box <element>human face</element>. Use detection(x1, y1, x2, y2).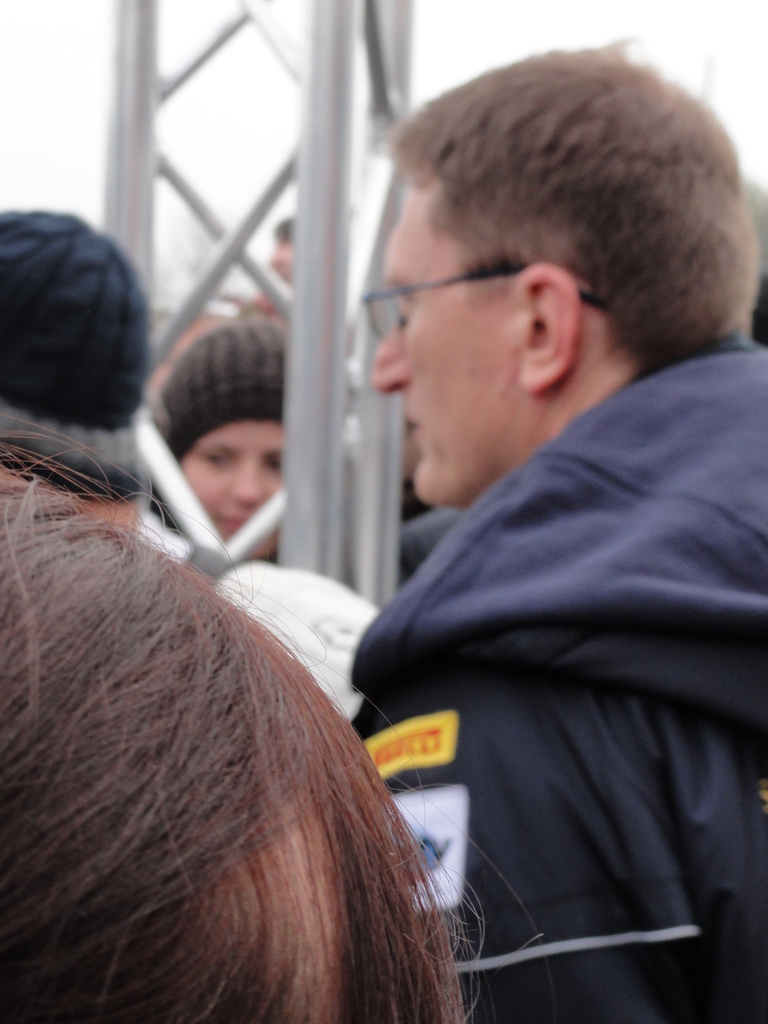
detection(372, 185, 534, 521).
